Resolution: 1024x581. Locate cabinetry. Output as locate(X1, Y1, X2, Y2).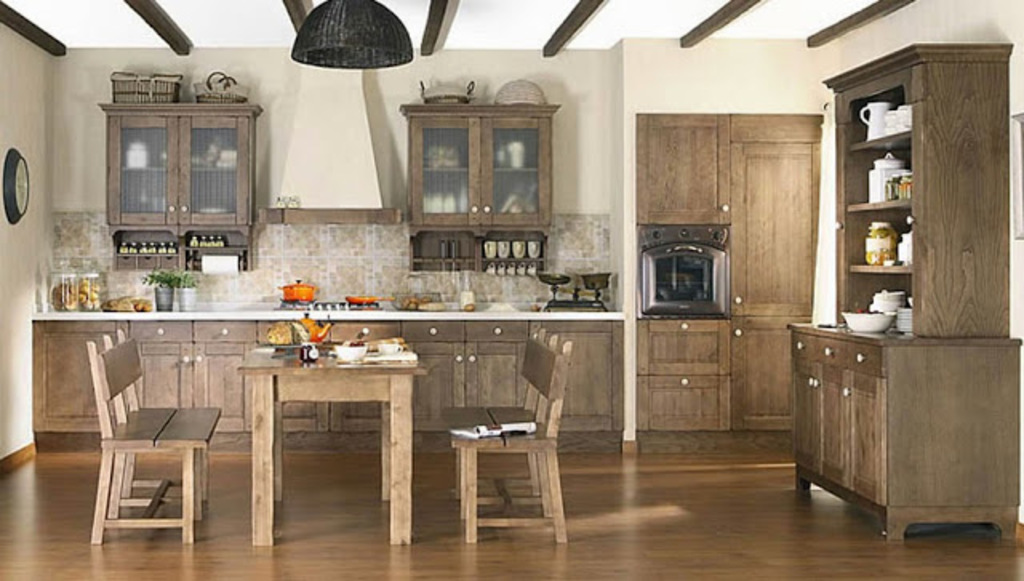
locate(798, 325, 1022, 535).
